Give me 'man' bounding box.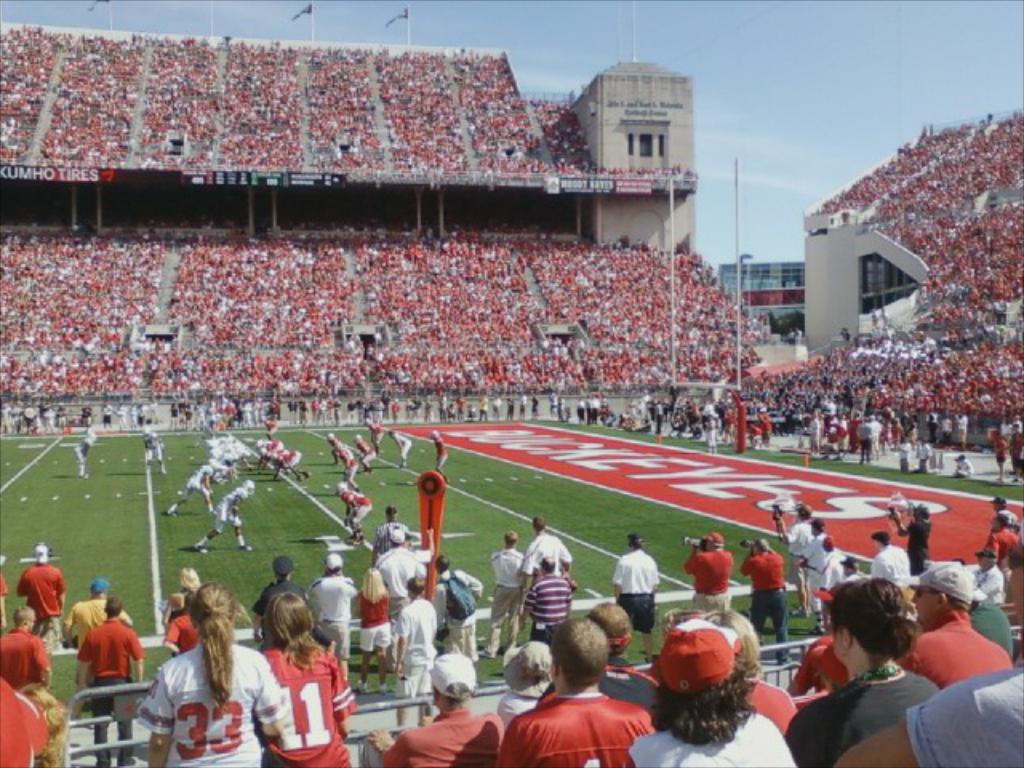
pyautogui.locateOnScreen(981, 510, 1016, 560).
